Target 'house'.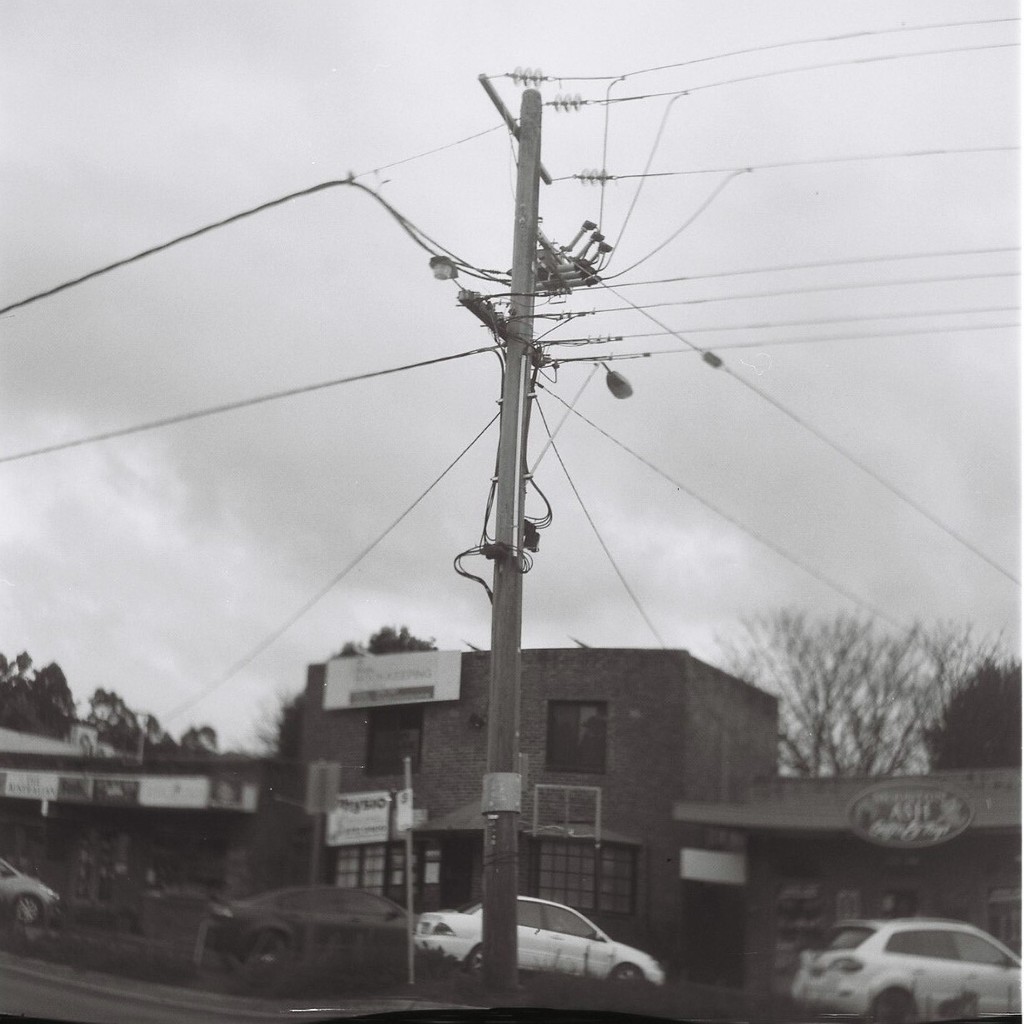
Target region: BBox(0, 720, 253, 887).
